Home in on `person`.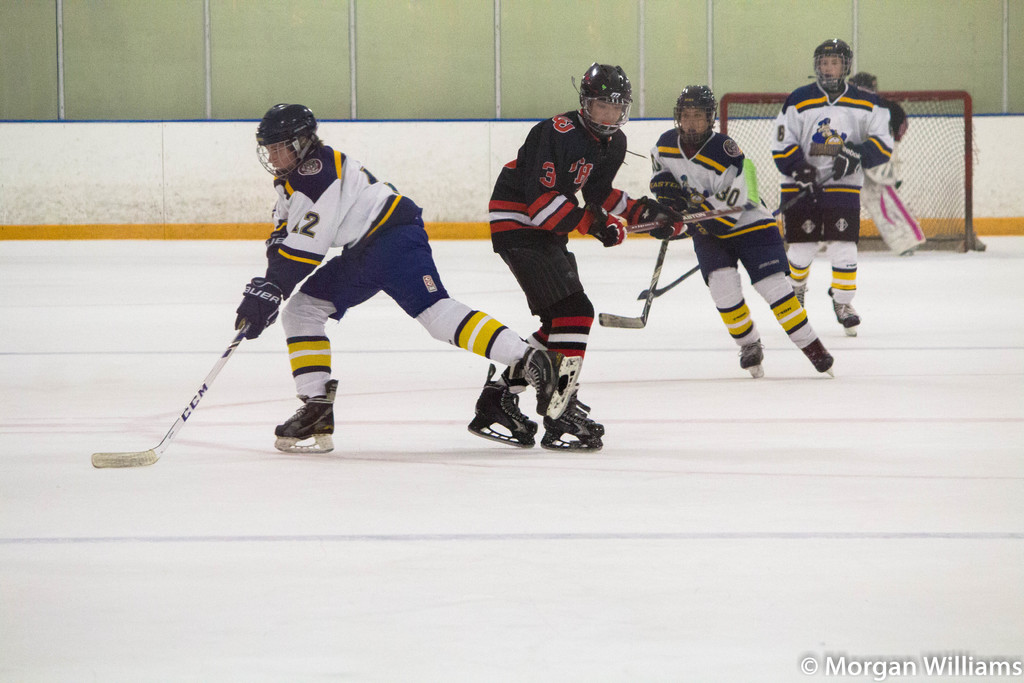
Homed in at 769/28/887/327.
